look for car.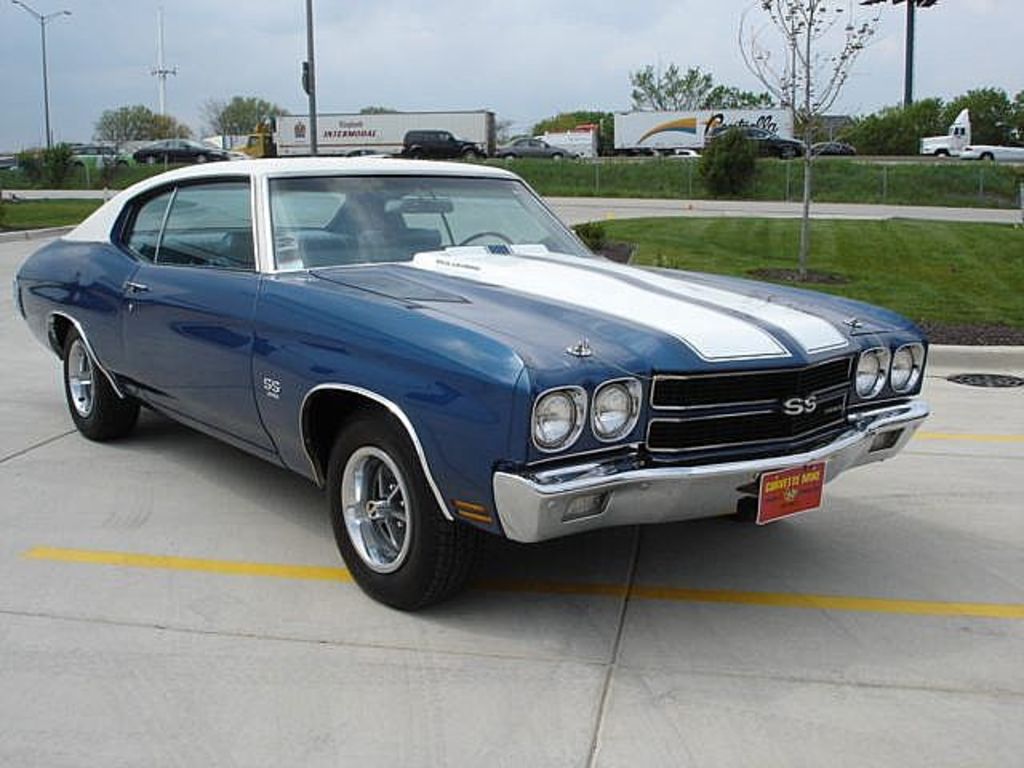
Found: bbox=(134, 139, 234, 166).
